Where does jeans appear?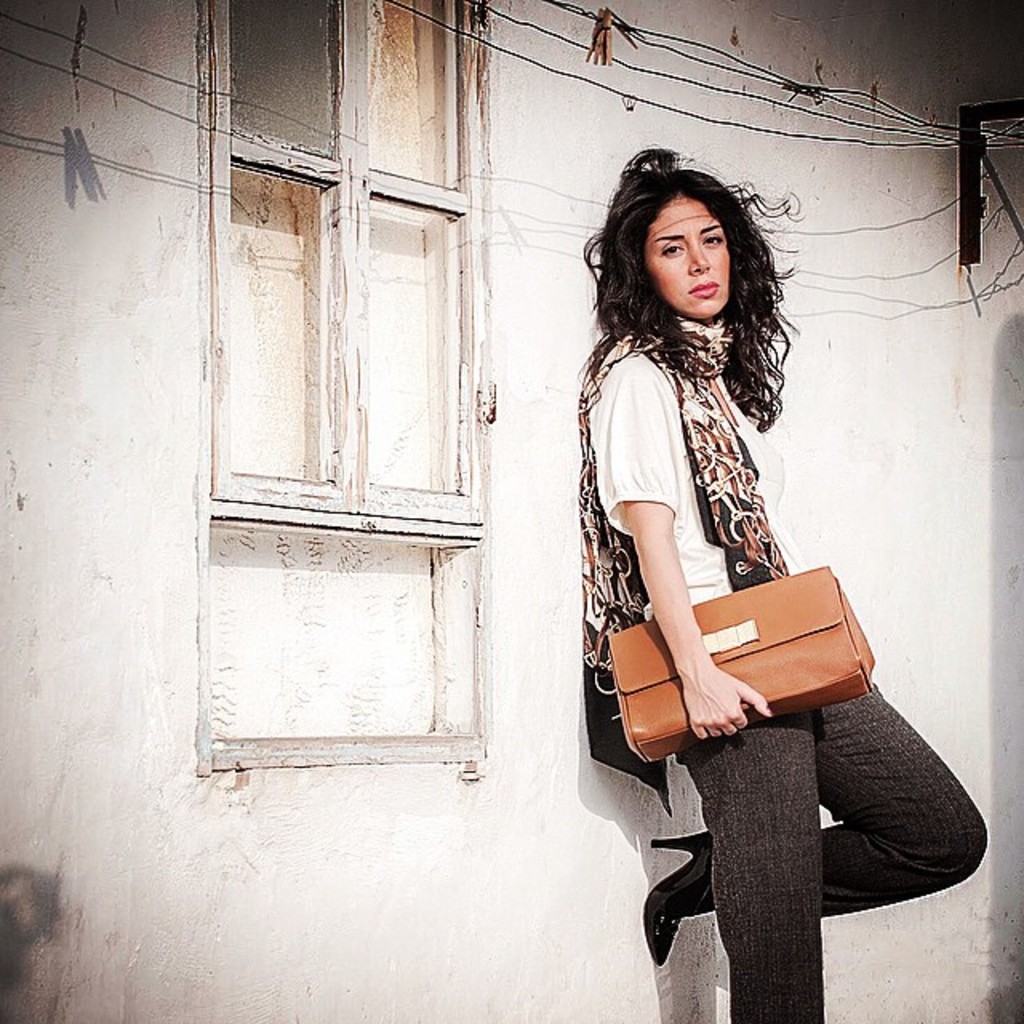
Appears at BBox(670, 677, 989, 1022).
